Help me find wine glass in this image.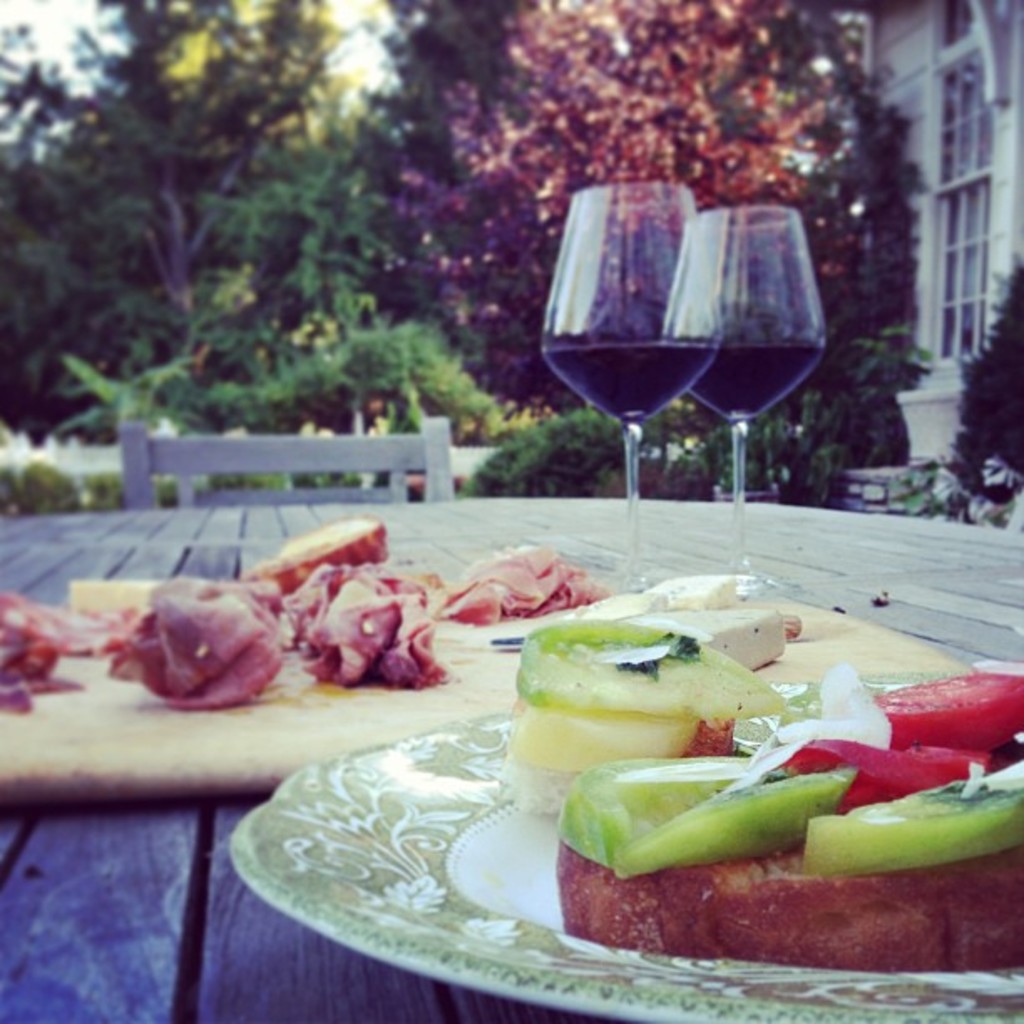
Found it: (535, 177, 714, 601).
